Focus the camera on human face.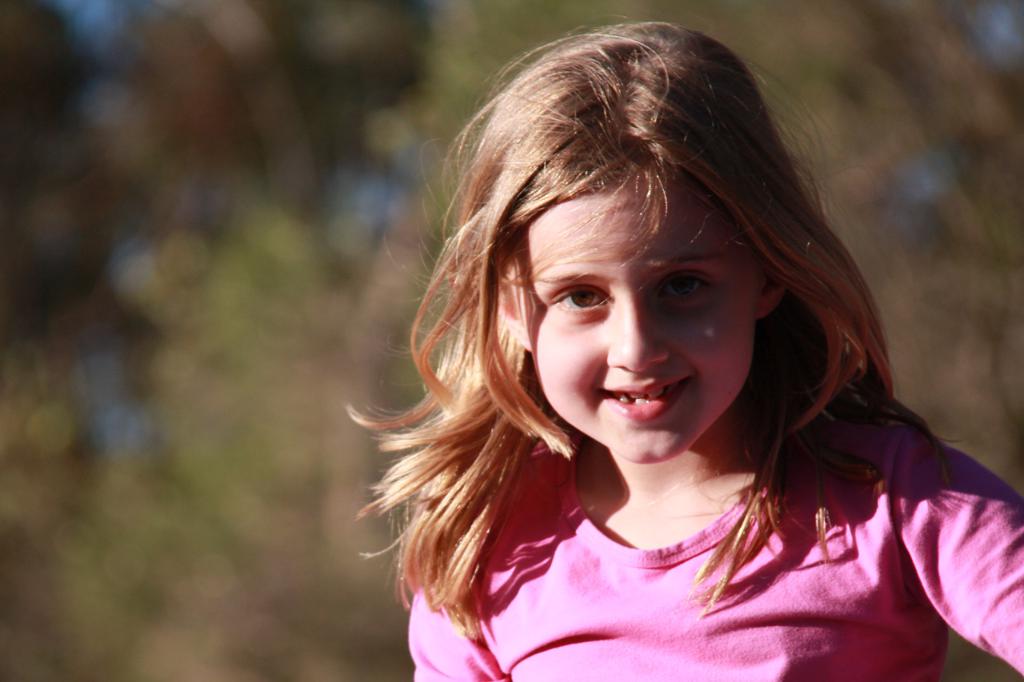
Focus region: {"x1": 527, "y1": 174, "x2": 766, "y2": 462}.
